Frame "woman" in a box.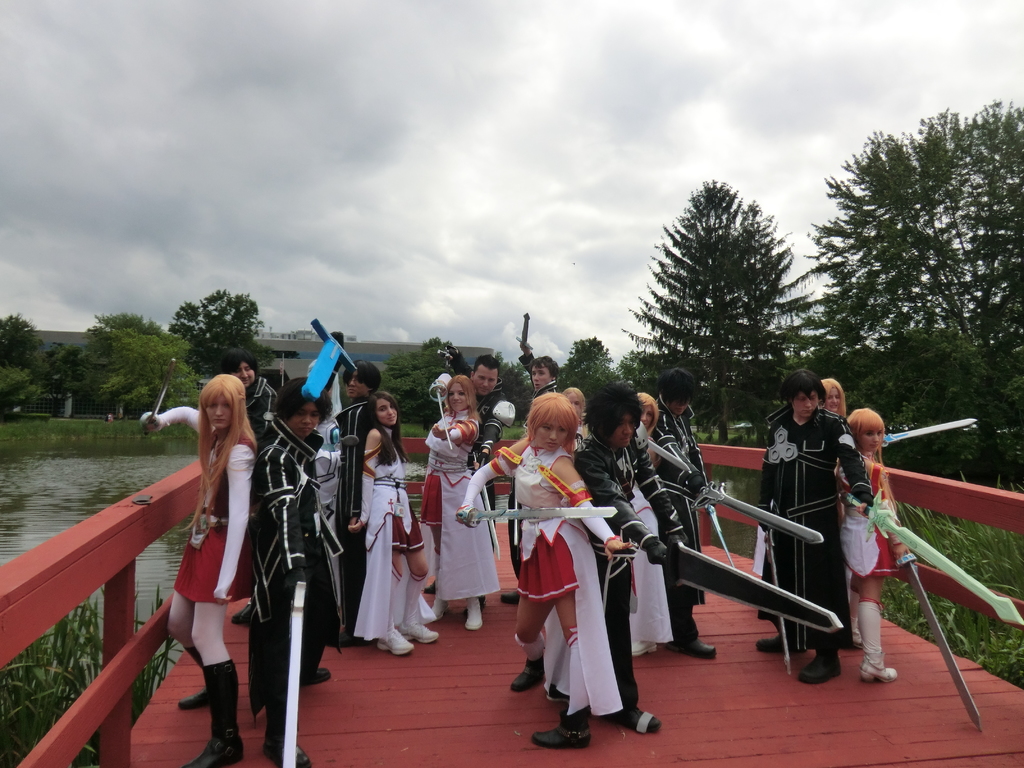
[420, 375, 502, 630].
